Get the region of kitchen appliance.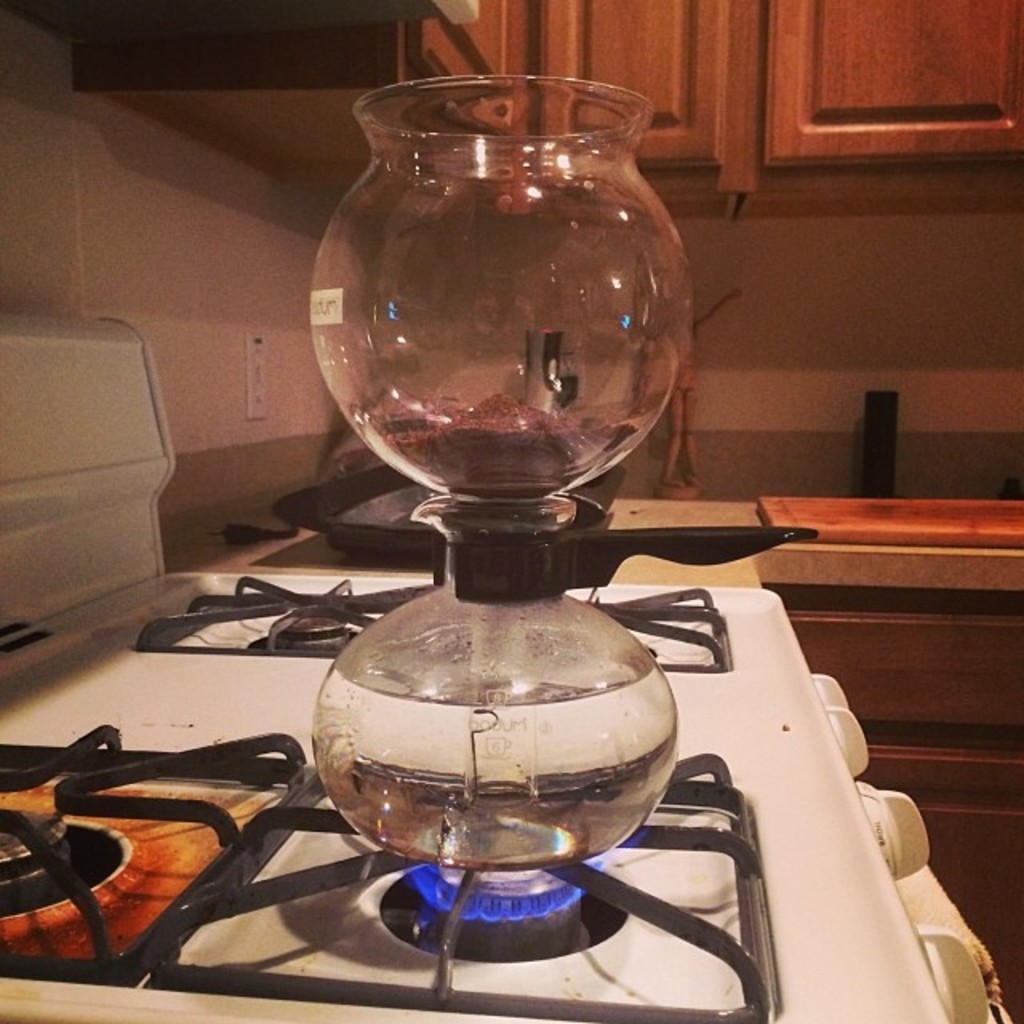
[0, 739, 782, 1022].
